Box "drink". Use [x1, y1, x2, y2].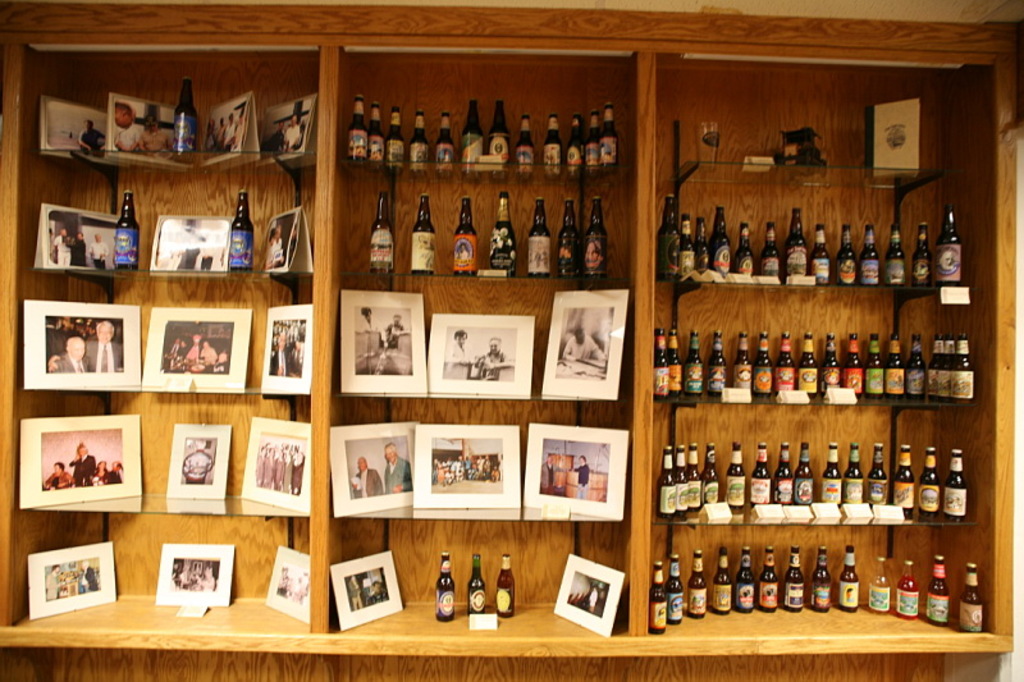
[838, 548, 859, 615].
